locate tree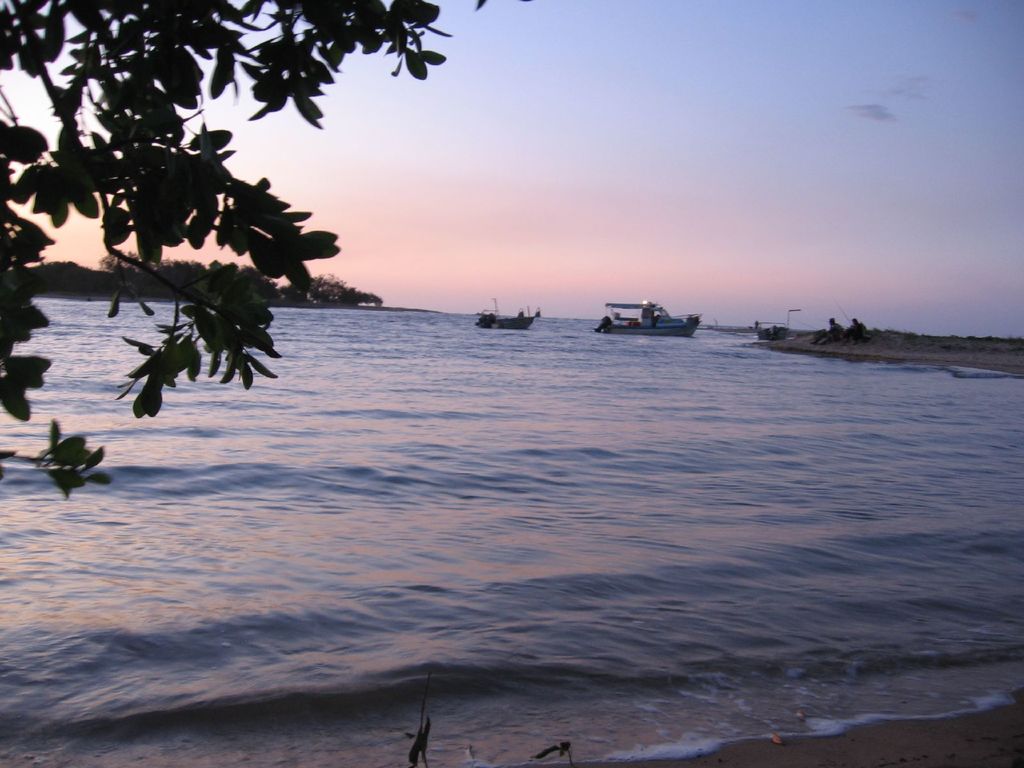
detection(38, 29, 428, 465)
